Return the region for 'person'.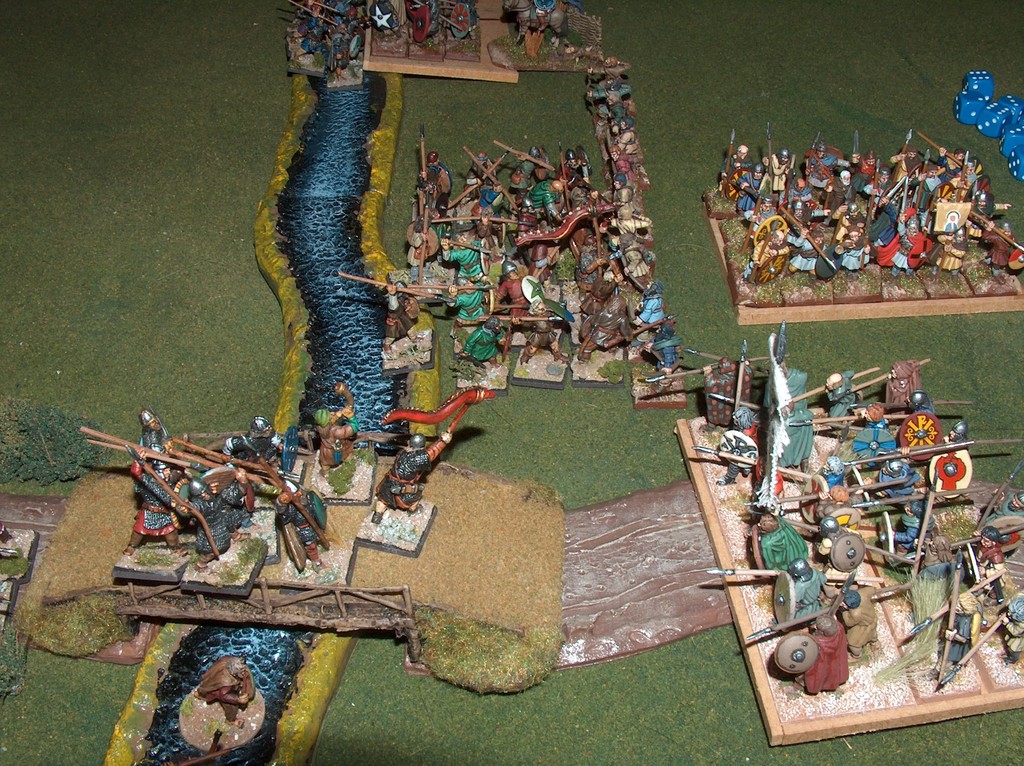
307 378 351 470.
